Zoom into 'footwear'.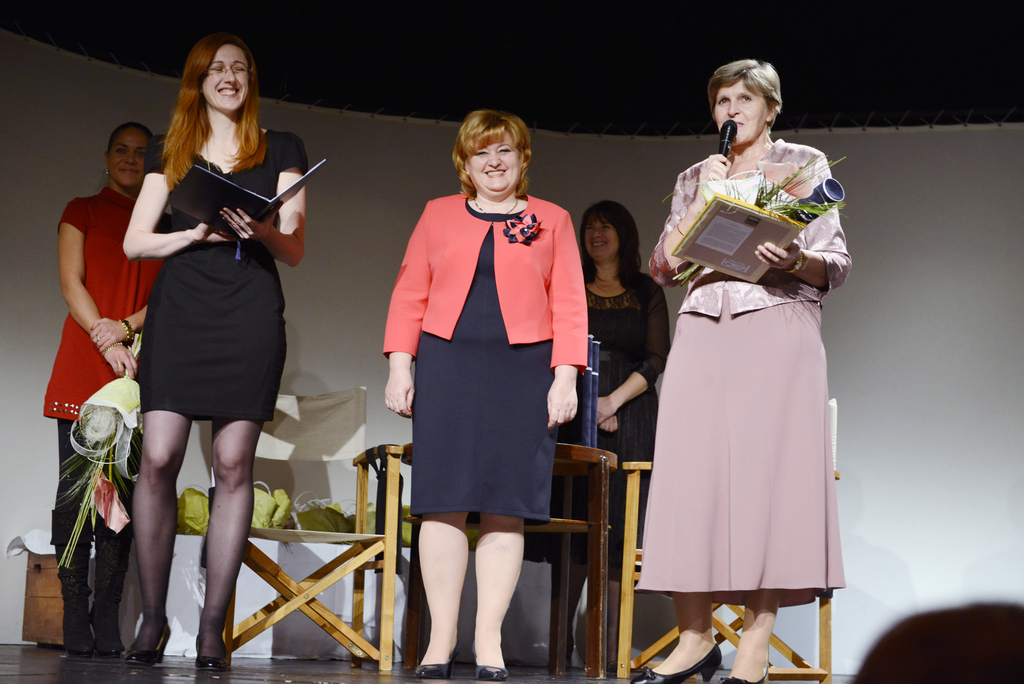
Zoom target: (x1=414, y1=652, x2=453, y2=677).
